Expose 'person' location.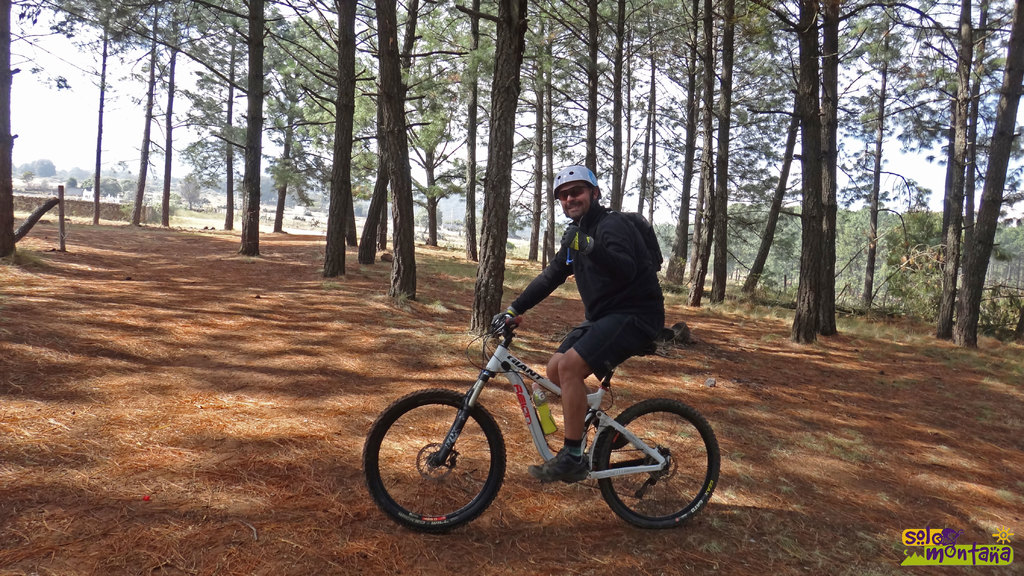
Exposed at l=495, t=159, r=663, b=488.
